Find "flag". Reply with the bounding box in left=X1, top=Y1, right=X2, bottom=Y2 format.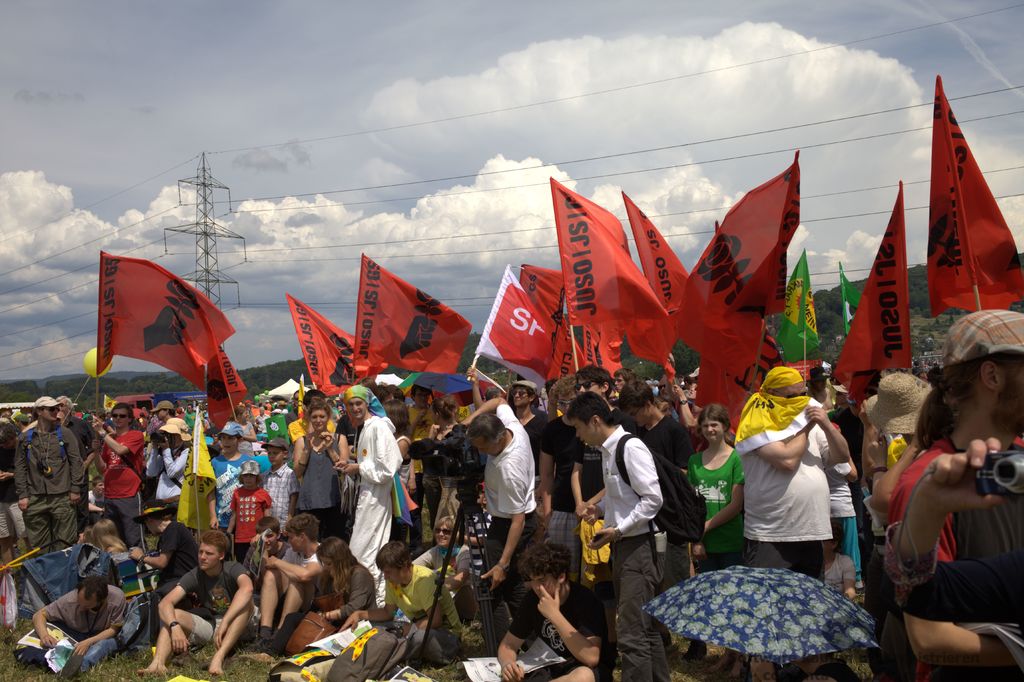
left=564, top=325, right=621, bottom=383.
